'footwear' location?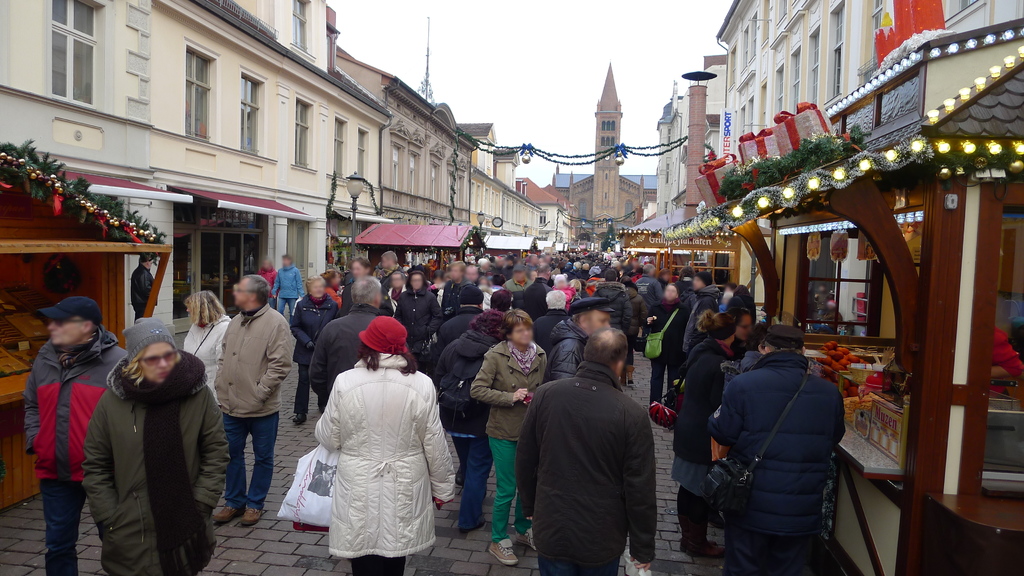
[left=210, top=504, right=237, bottom=525]
